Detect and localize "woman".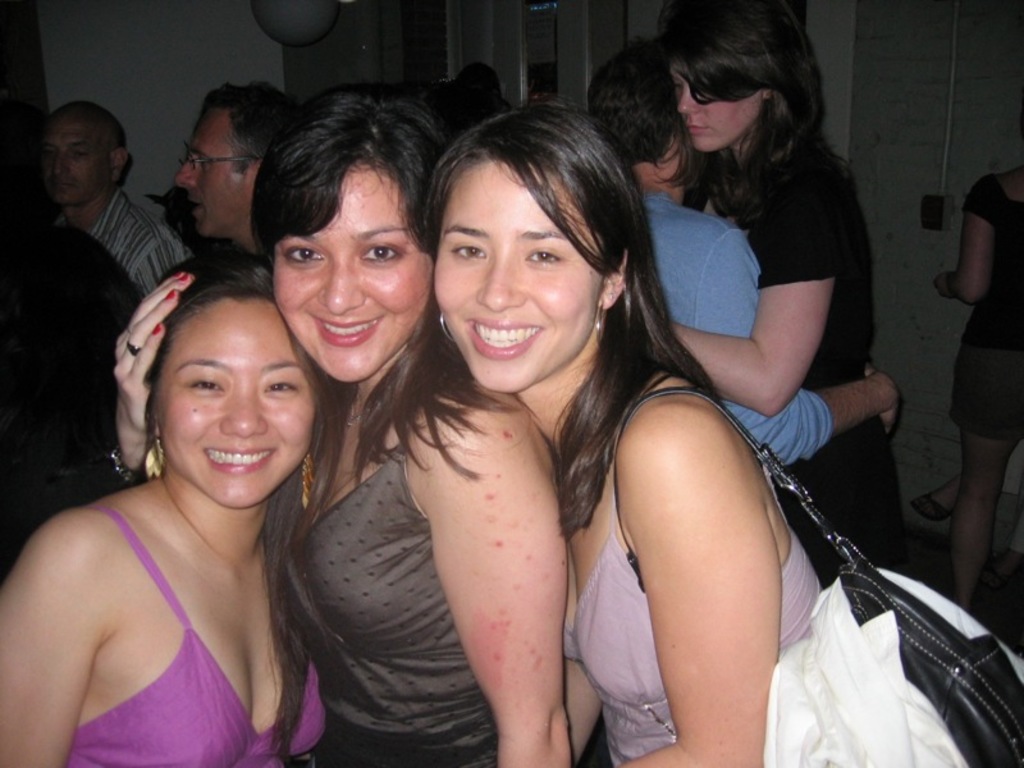
Localized at bbox=[110, 72, 567, 767].
